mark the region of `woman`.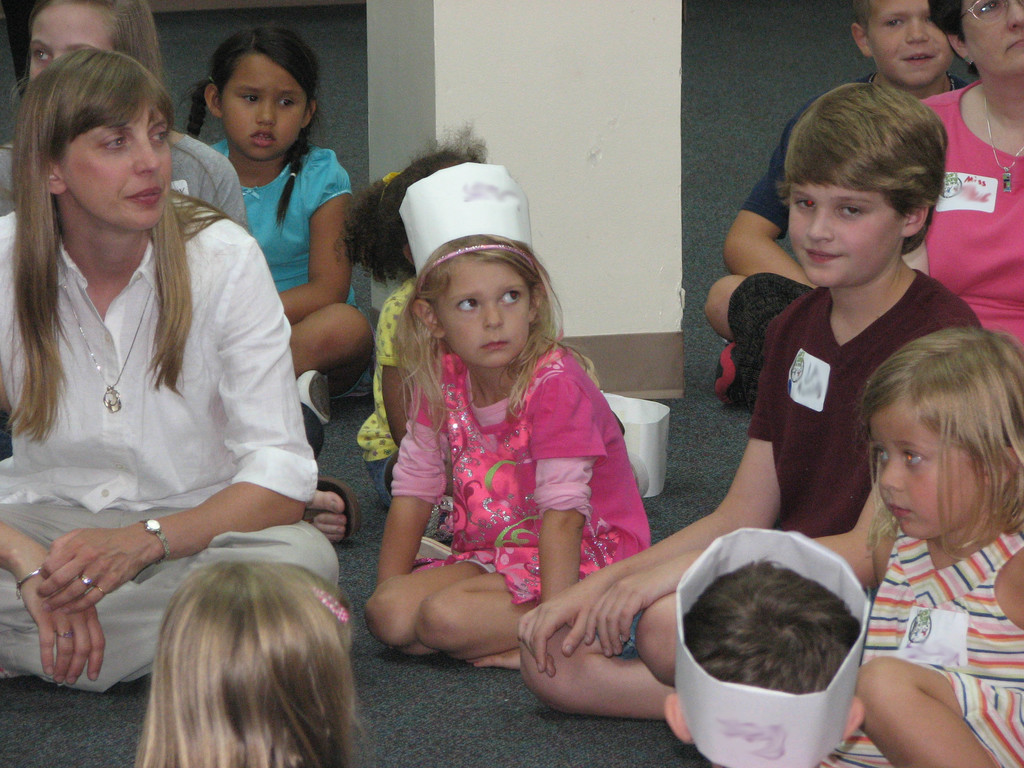
Region: BBox(916, 0, 1023, 368).
